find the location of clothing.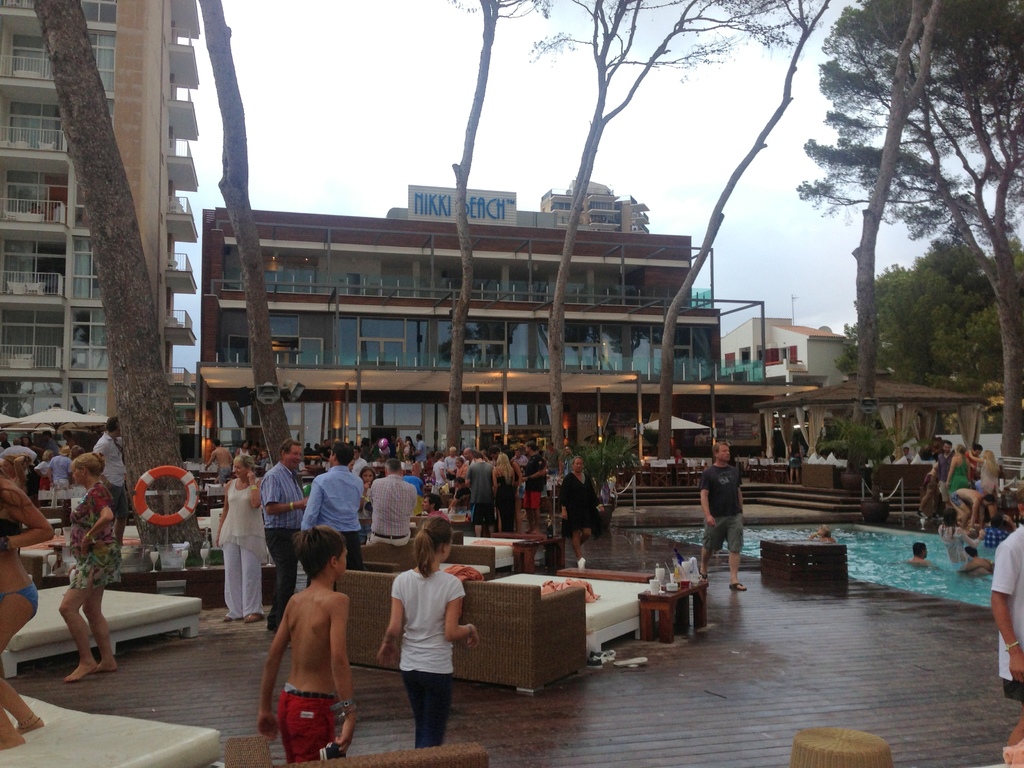
Location: <box>100,431,129,518</box>.
